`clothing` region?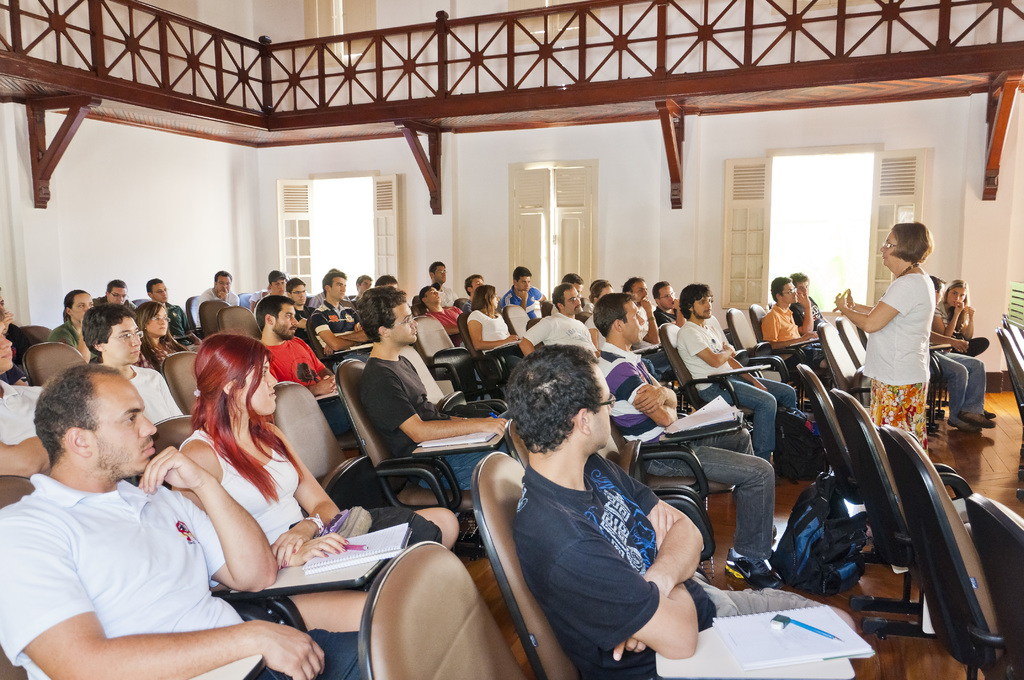
[x1=514, y1=464, x2=830, y2=679]
